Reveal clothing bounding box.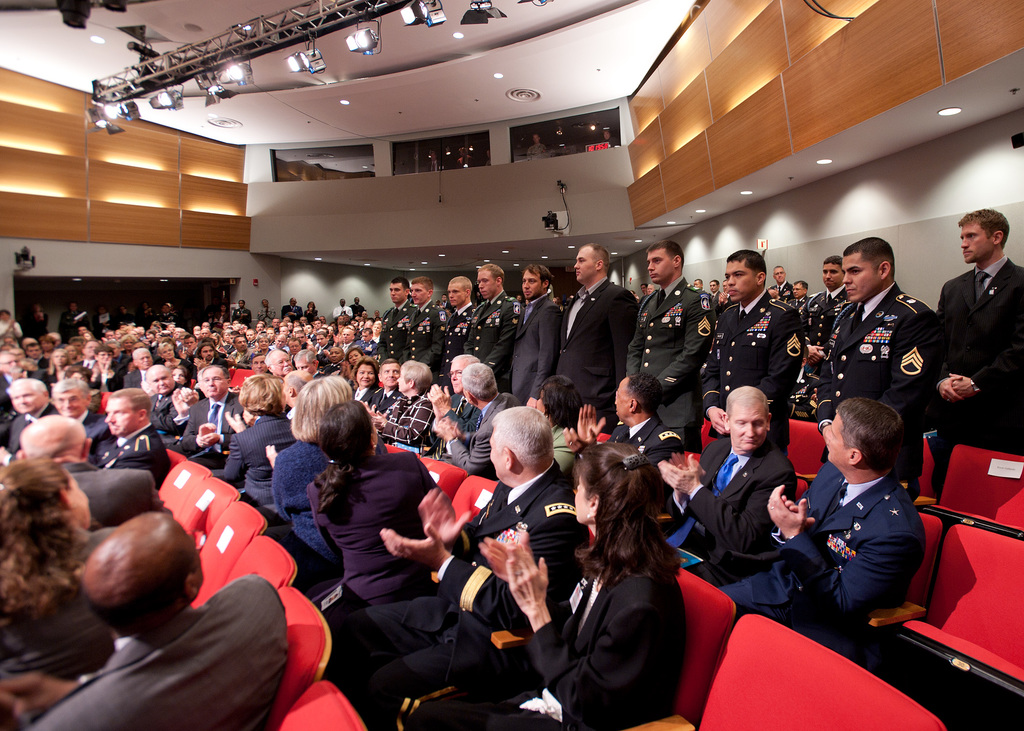
Revealed: <box>349,301,365,320</box>.
